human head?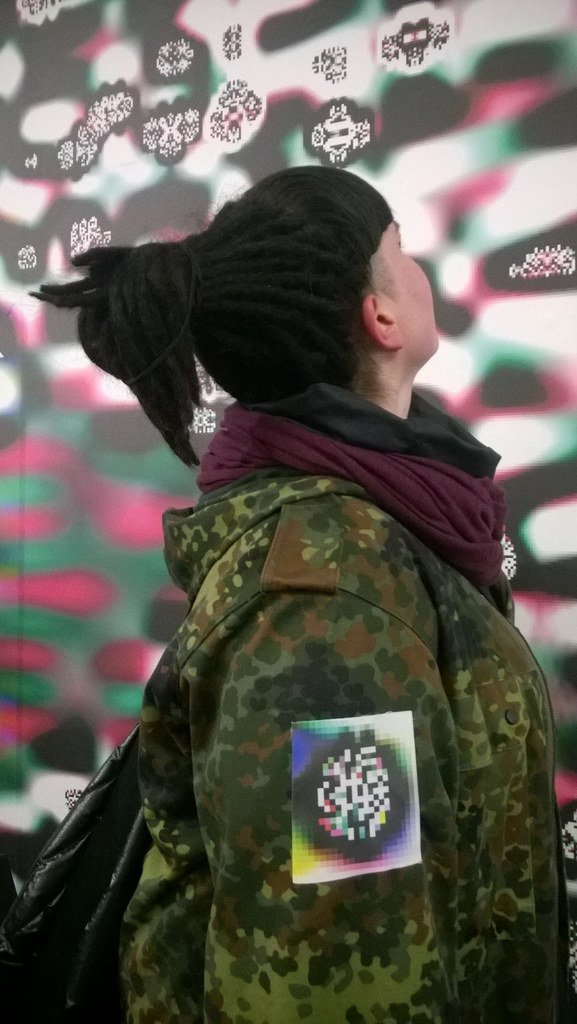
locate(135, 173, 455, 425)
